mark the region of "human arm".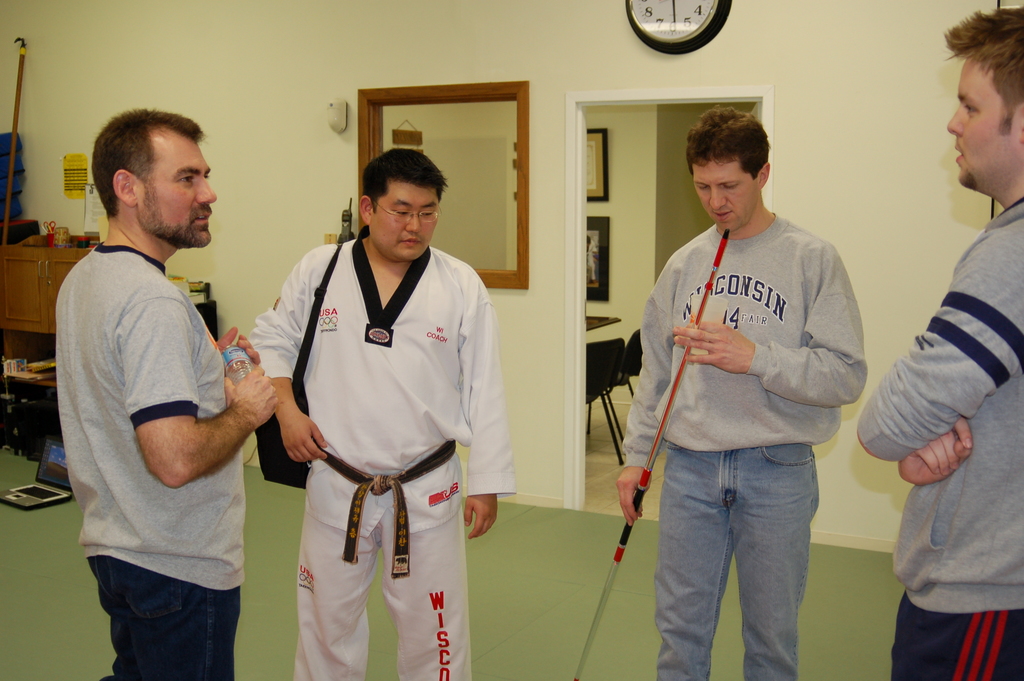
Region: <bbox>614, 286, 674, 527</bbox>.
